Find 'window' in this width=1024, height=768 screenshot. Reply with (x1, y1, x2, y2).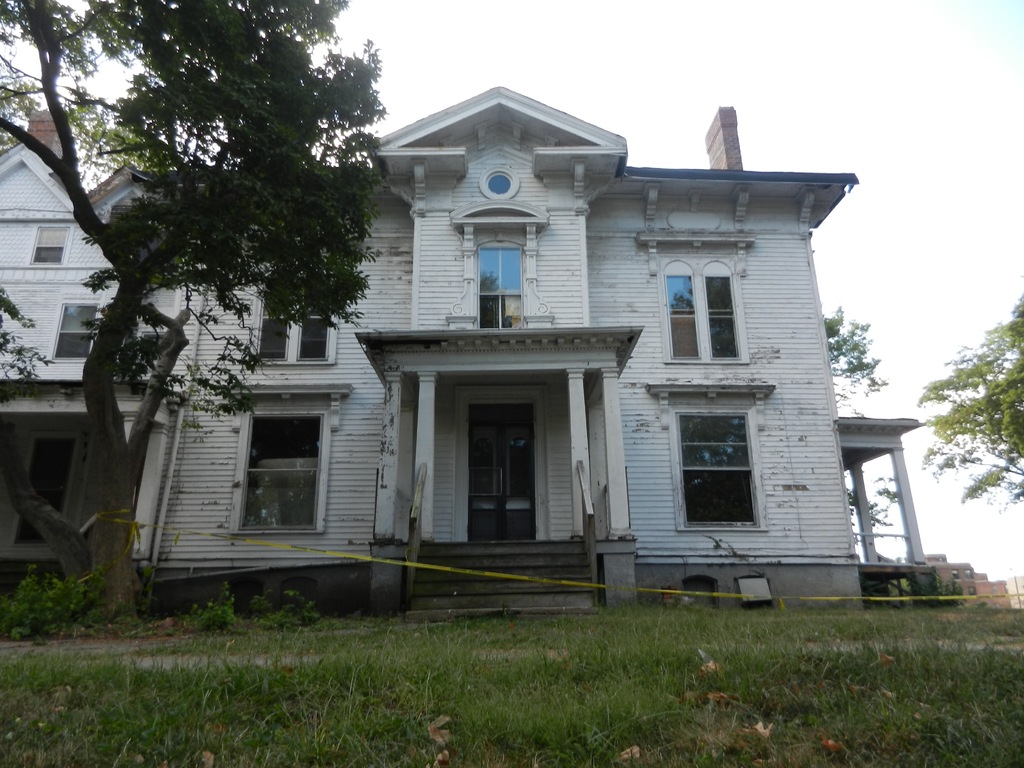
(242, 283, 334, 362).
